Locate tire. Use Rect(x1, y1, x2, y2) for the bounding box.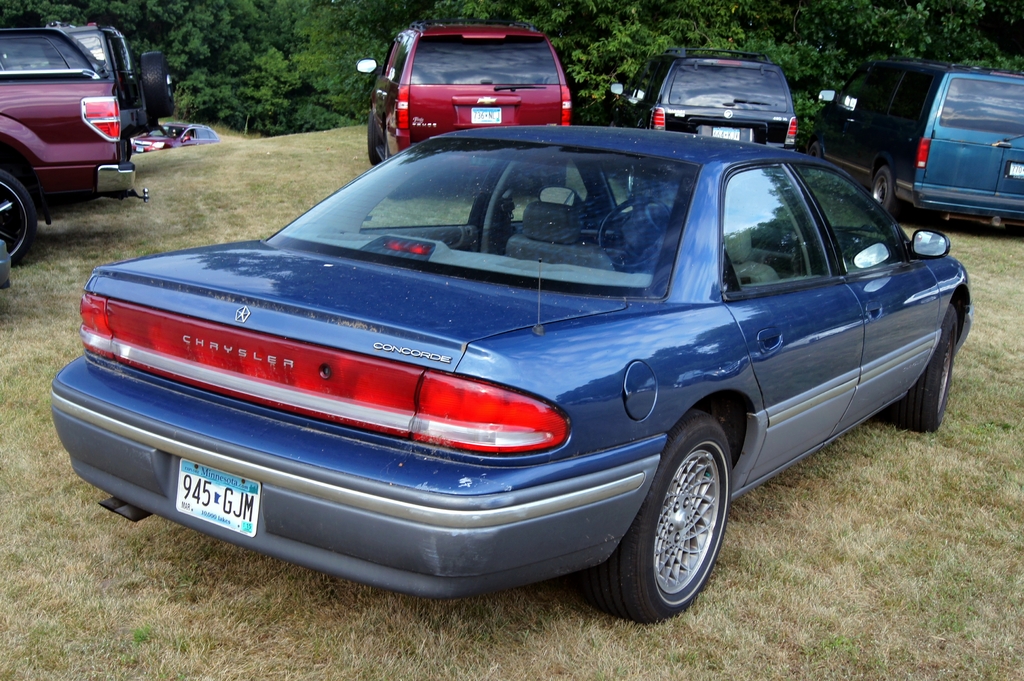
Rect(581, 410, 731, 623).
